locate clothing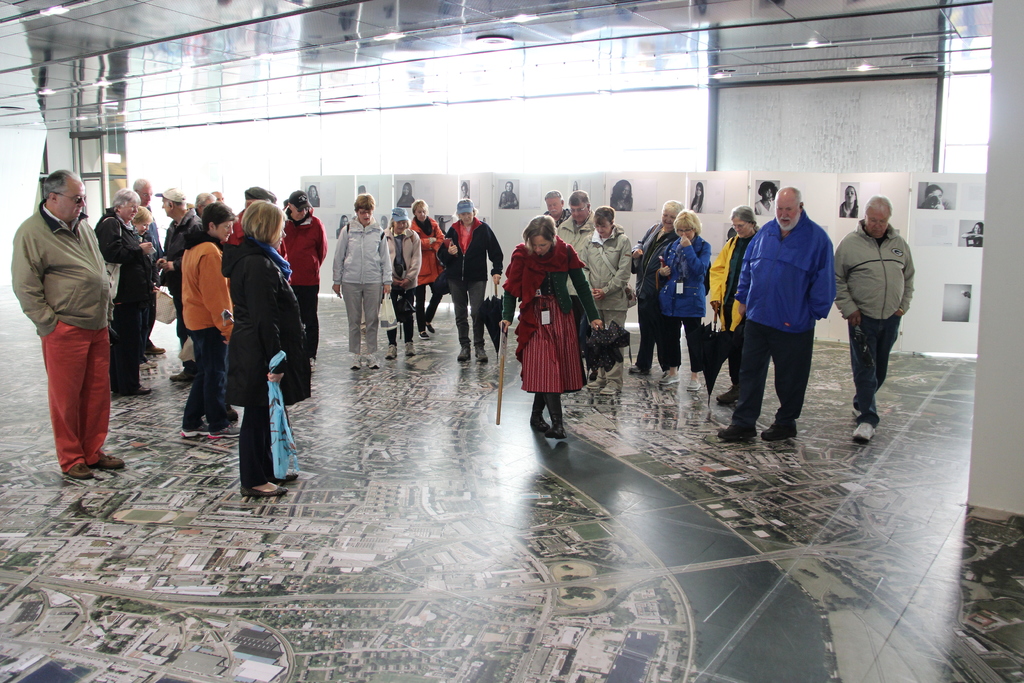
box=[16, 163, 123, 460]
